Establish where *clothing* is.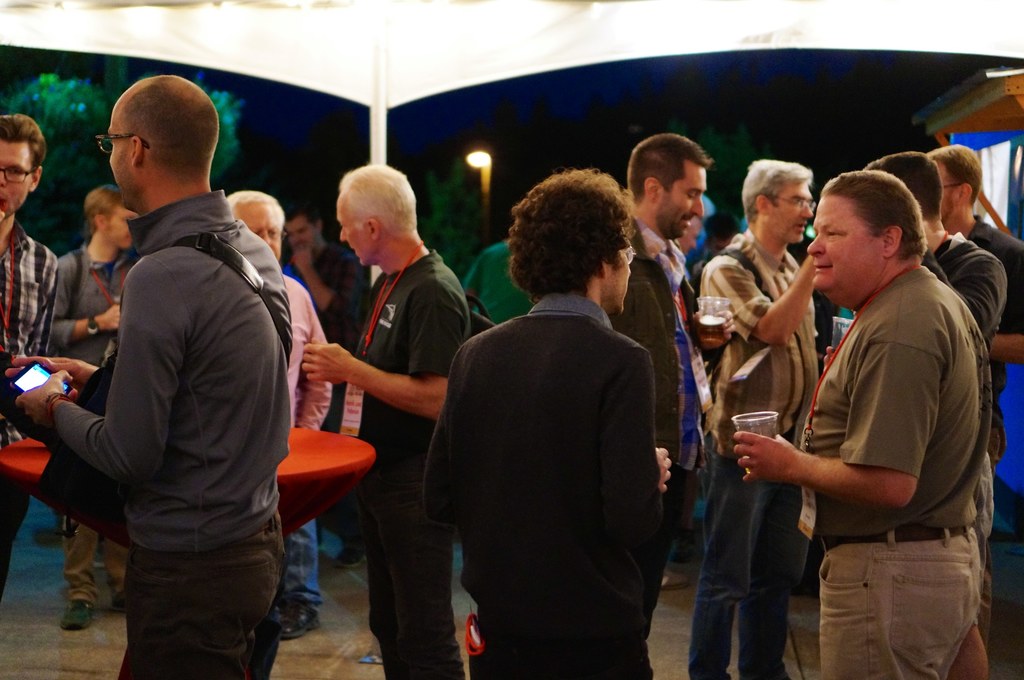
Established at pyautogui.locateOnScreen(273, 251, 358, 361).
